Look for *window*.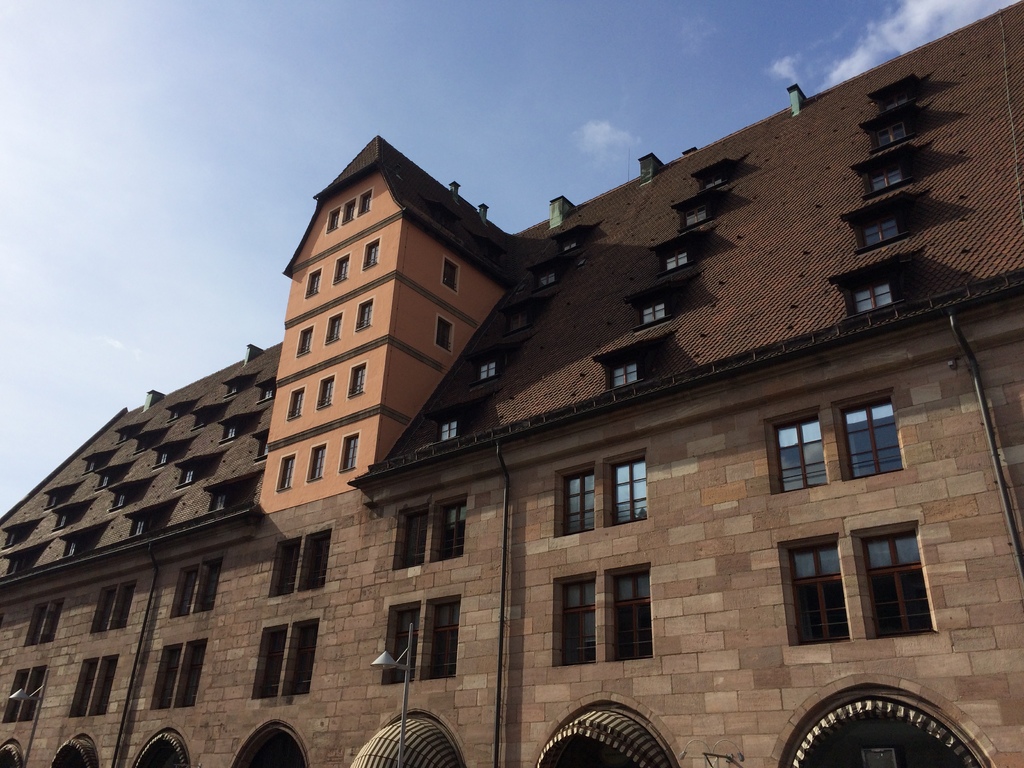
Found: <bbox>332, 255, 349, 282</bbox>.
